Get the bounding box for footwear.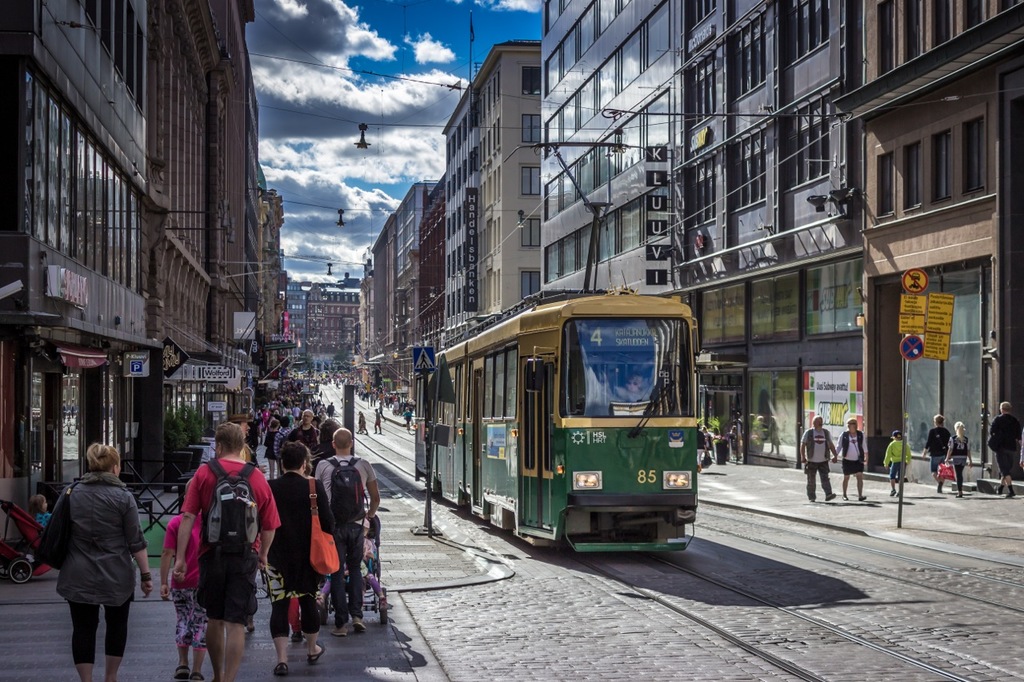
825:493:834:500.
